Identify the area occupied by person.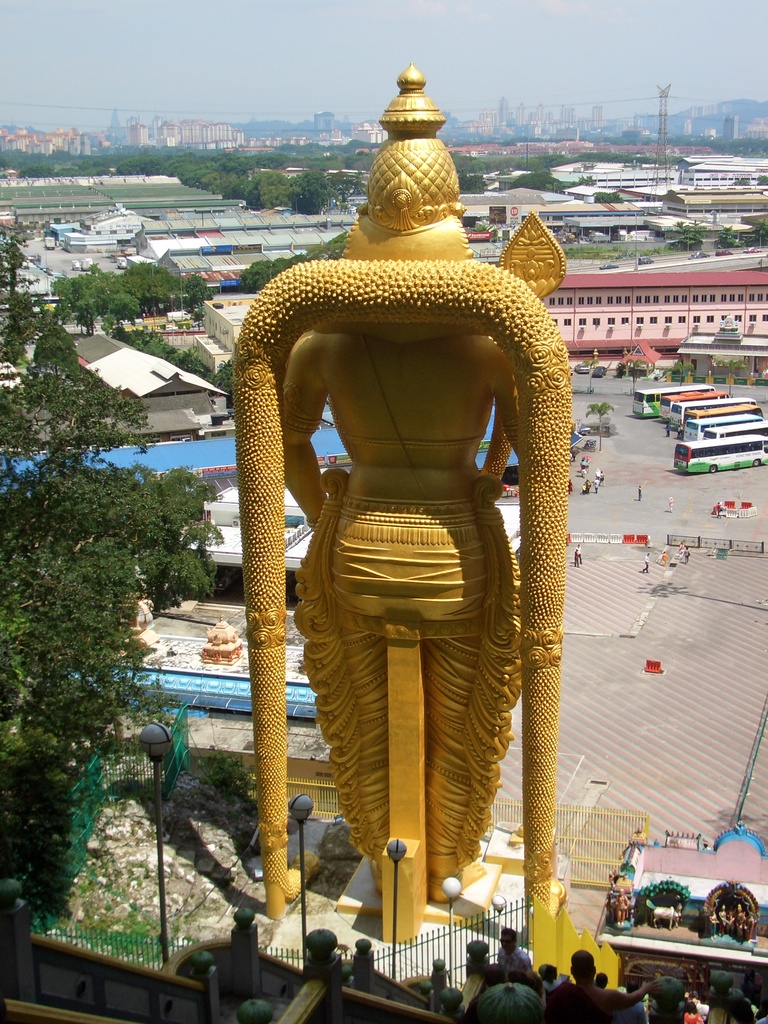
Area: [637, 551, 652, 573].
